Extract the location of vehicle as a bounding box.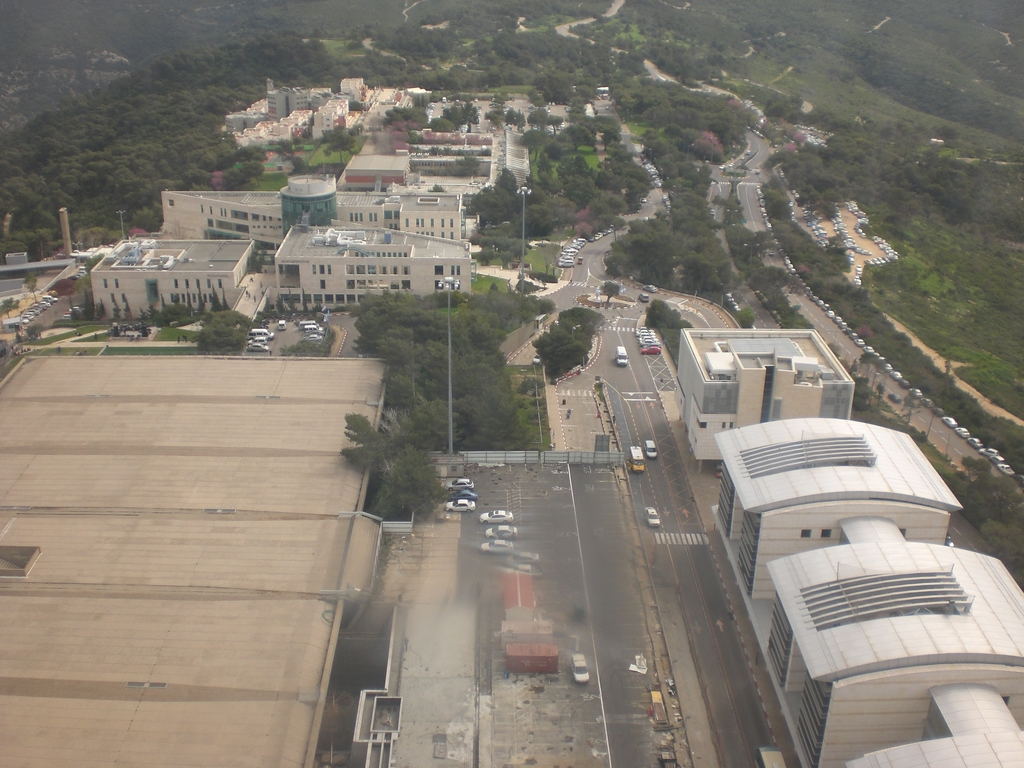
[x1=444, y1=499, x2=477, y2=513].
